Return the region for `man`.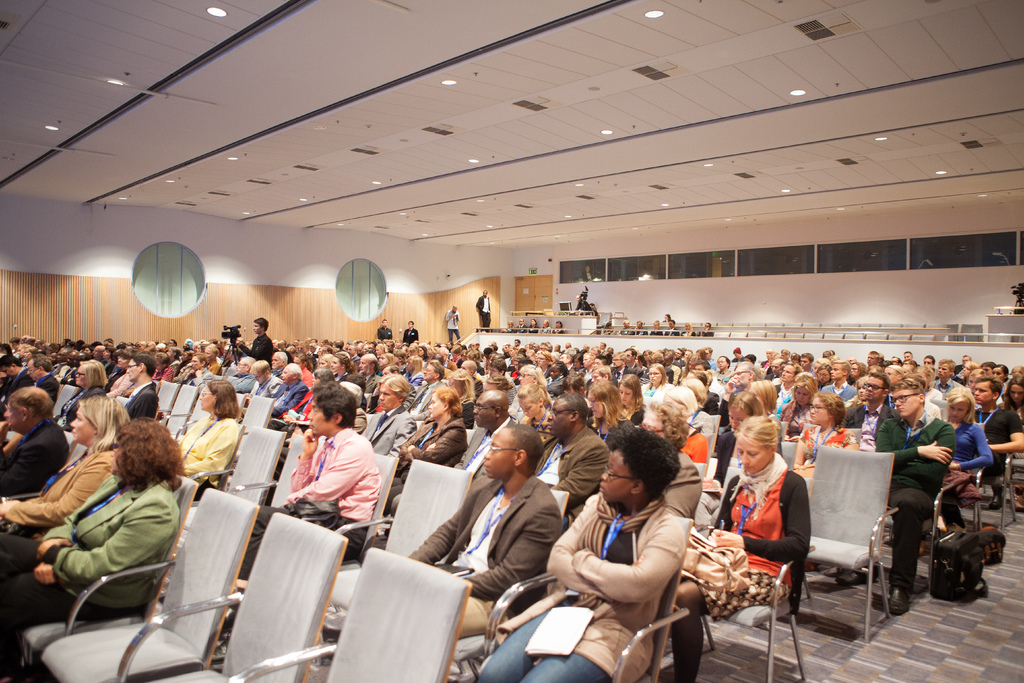
box(234, 384, 379, 582).
